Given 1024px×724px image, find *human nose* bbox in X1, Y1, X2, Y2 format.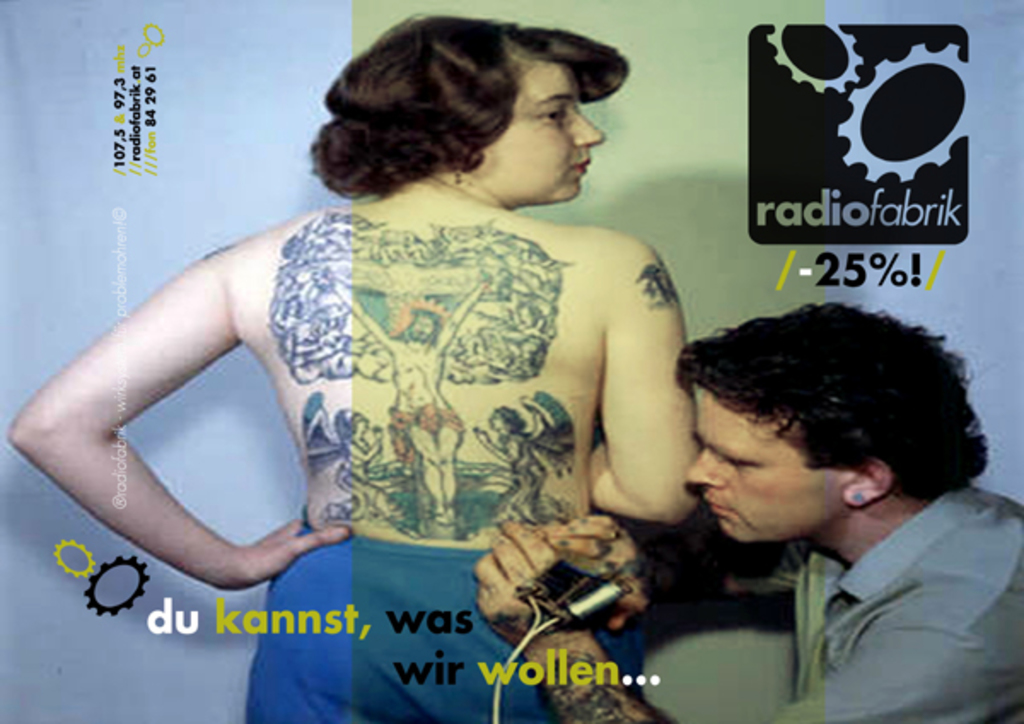
681, 458, 717, 482.
